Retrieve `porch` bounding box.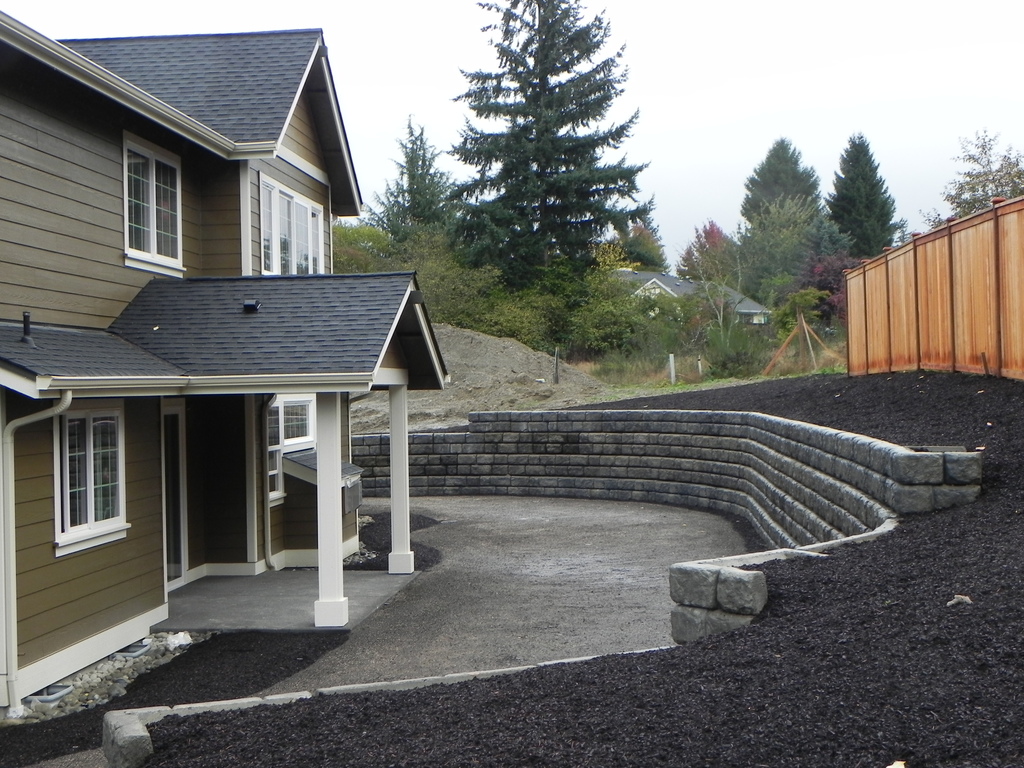
Bounding box: 146:560:416:637.
